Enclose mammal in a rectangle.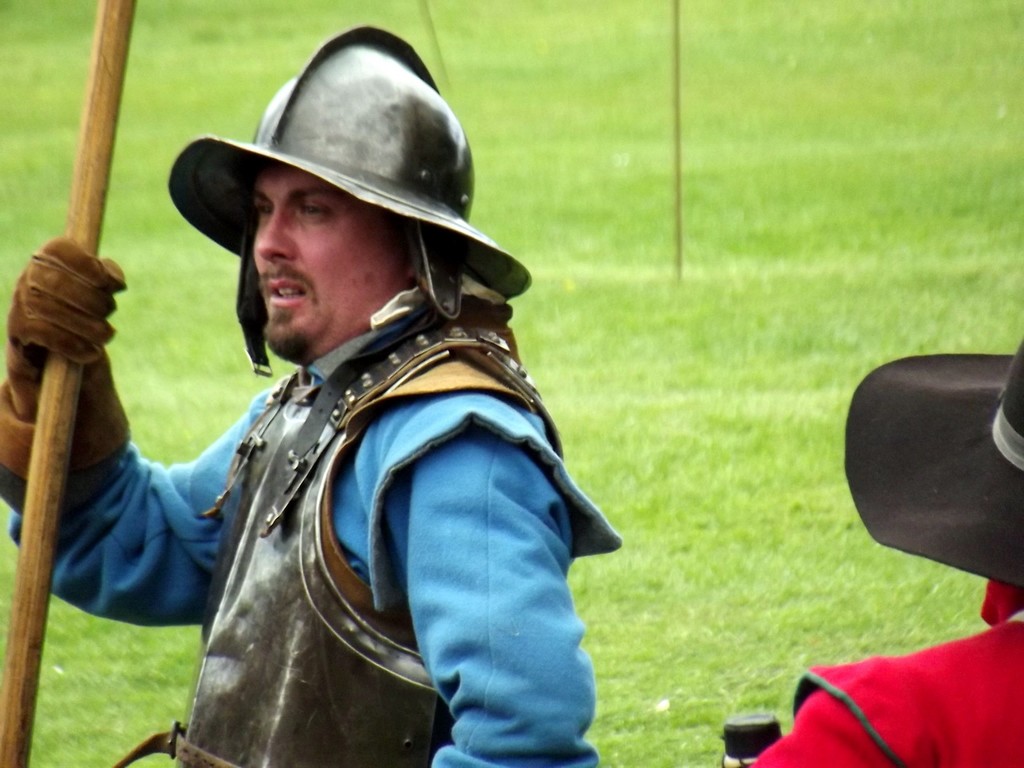
bbox=(739, 335, 1023, 767).
